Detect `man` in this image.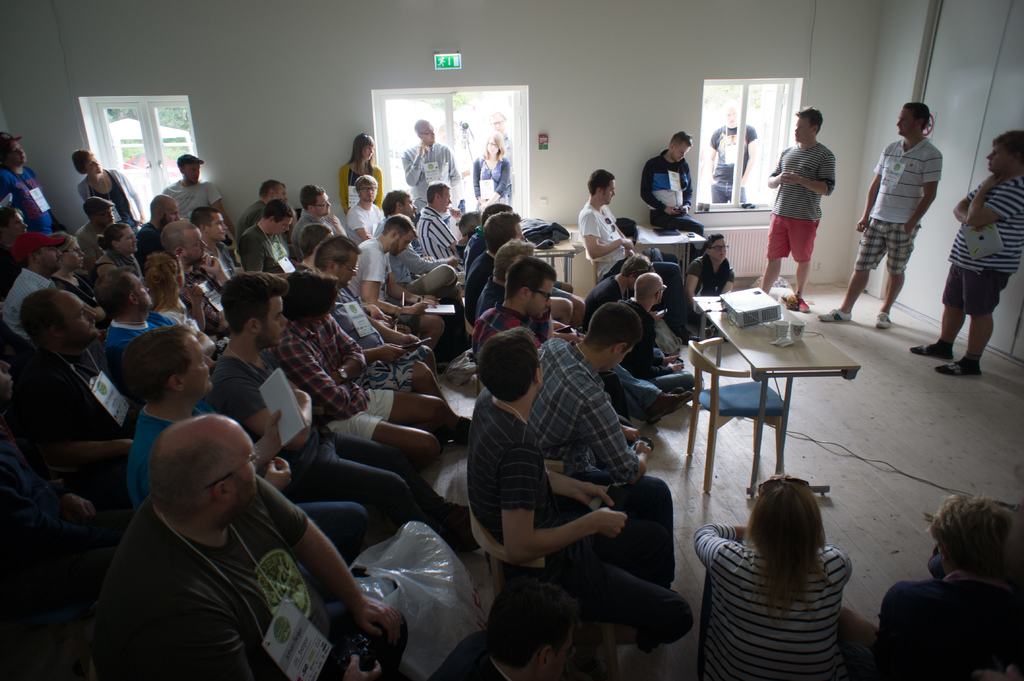
Detection: {"left": 159, "top": 153, "right": 233, "bottom": 239}.
